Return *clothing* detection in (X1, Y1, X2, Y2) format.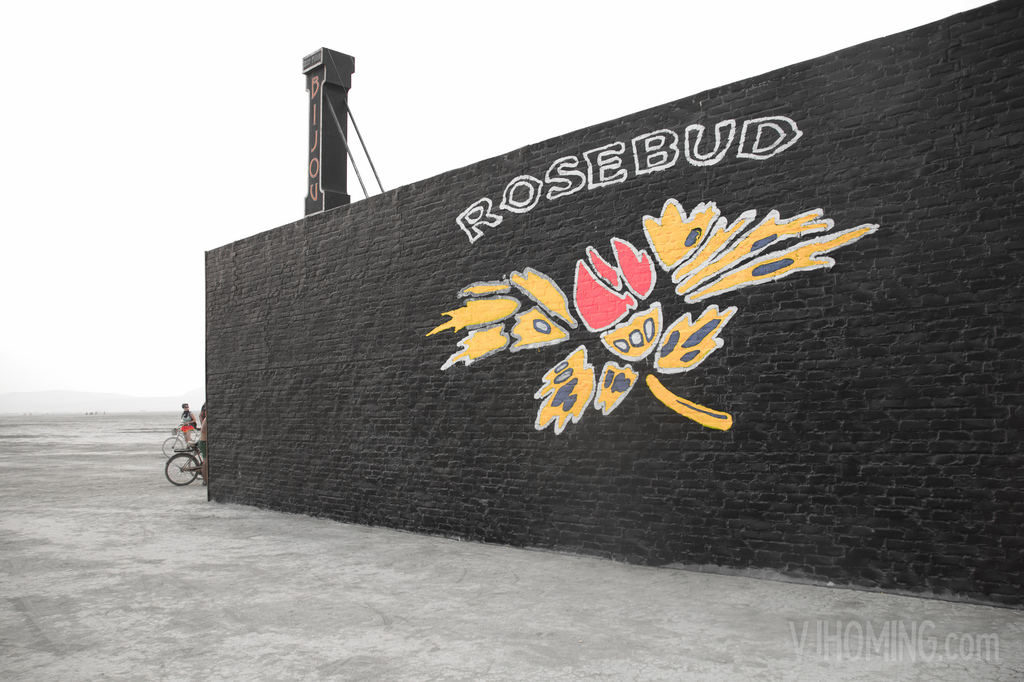
(178, 411, 195, 432).
